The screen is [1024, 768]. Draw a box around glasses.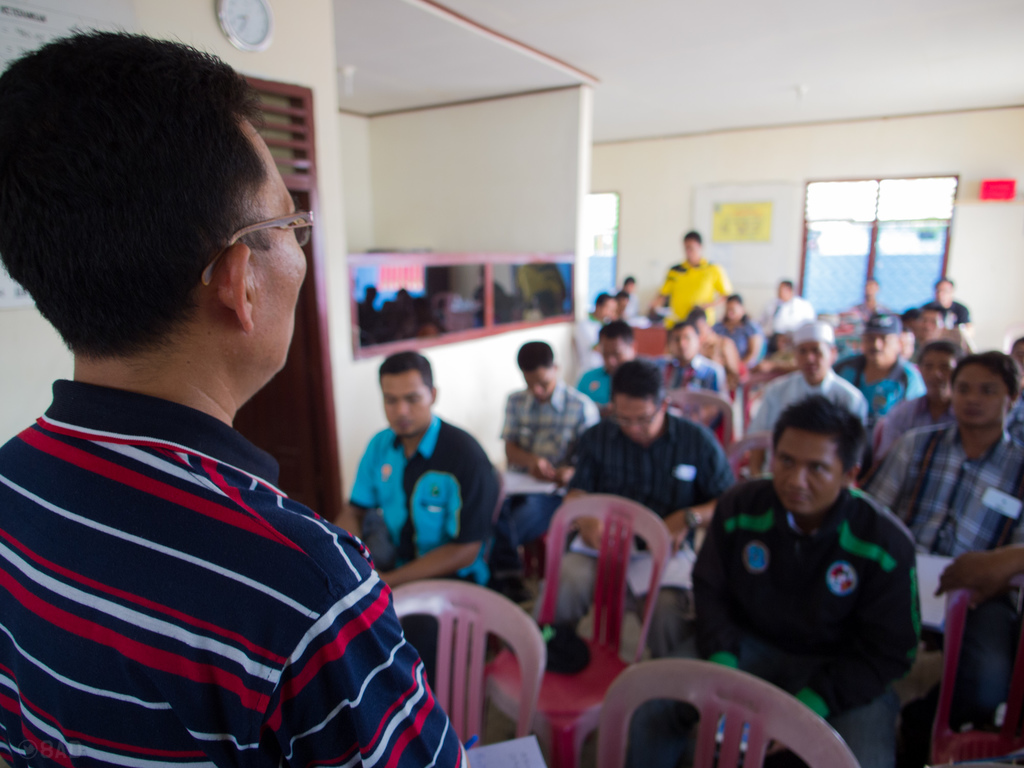
BBox(173, 203, 313, 266).
